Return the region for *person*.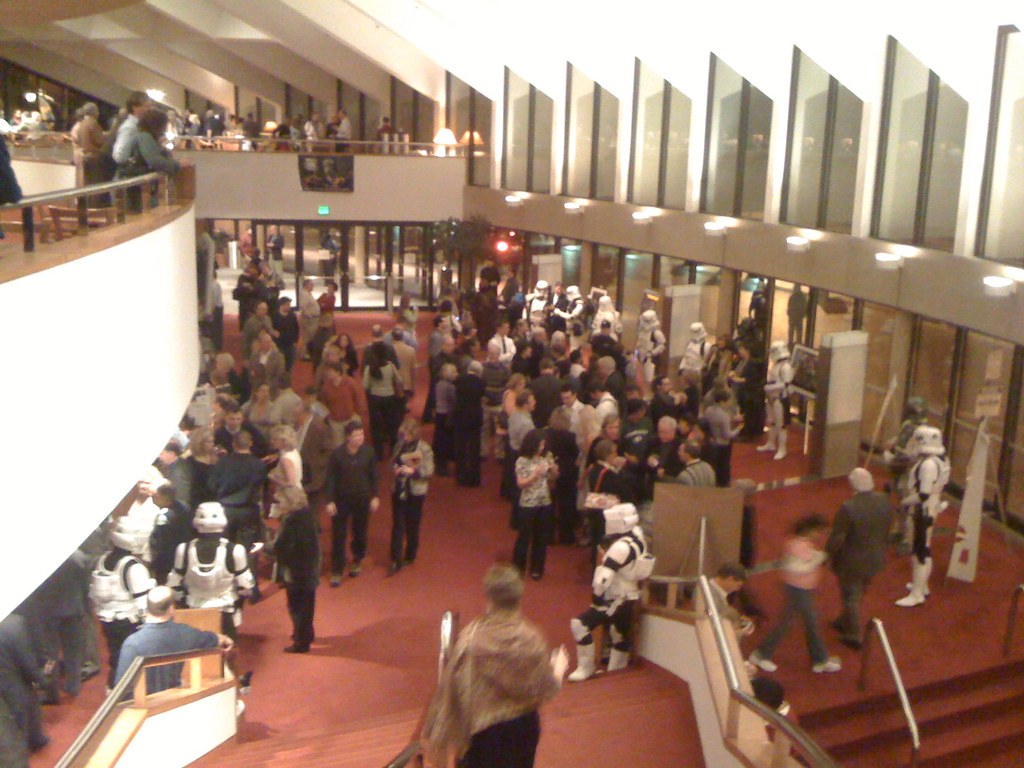
Rect(367, 116, 403, 146).
